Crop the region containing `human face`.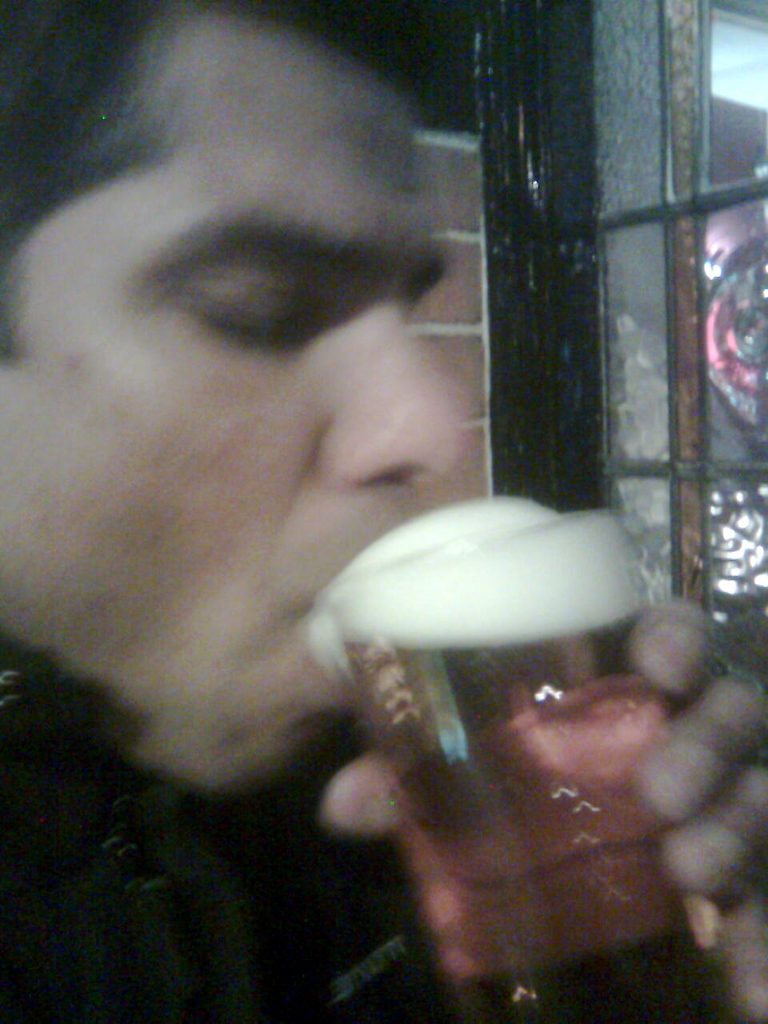
Crop region: [0, 28, 464, 797].
